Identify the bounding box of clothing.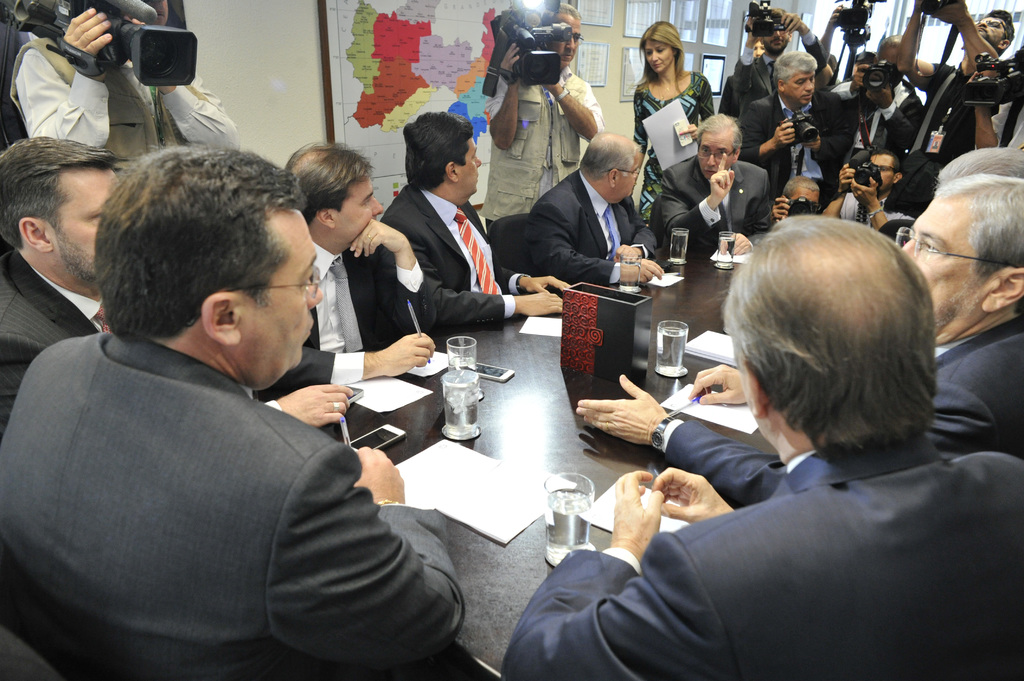
{"x1": 504, "y1": 162, "x2": 661, "y2": 290}.
